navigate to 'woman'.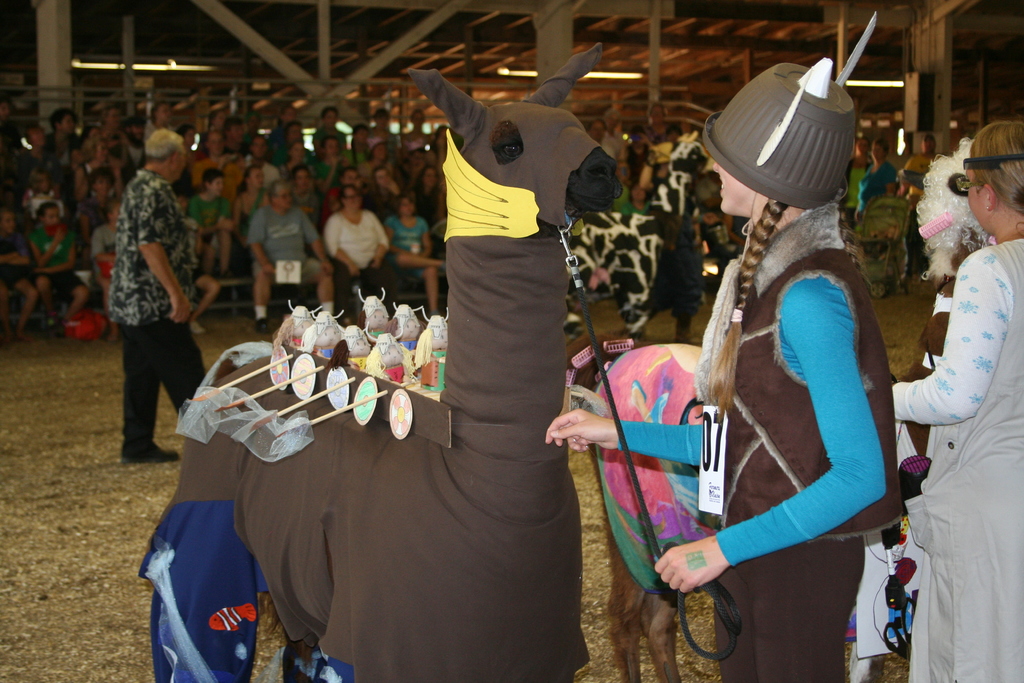
Navigation target: (left=326, top=184, right=391, bottom=323).
